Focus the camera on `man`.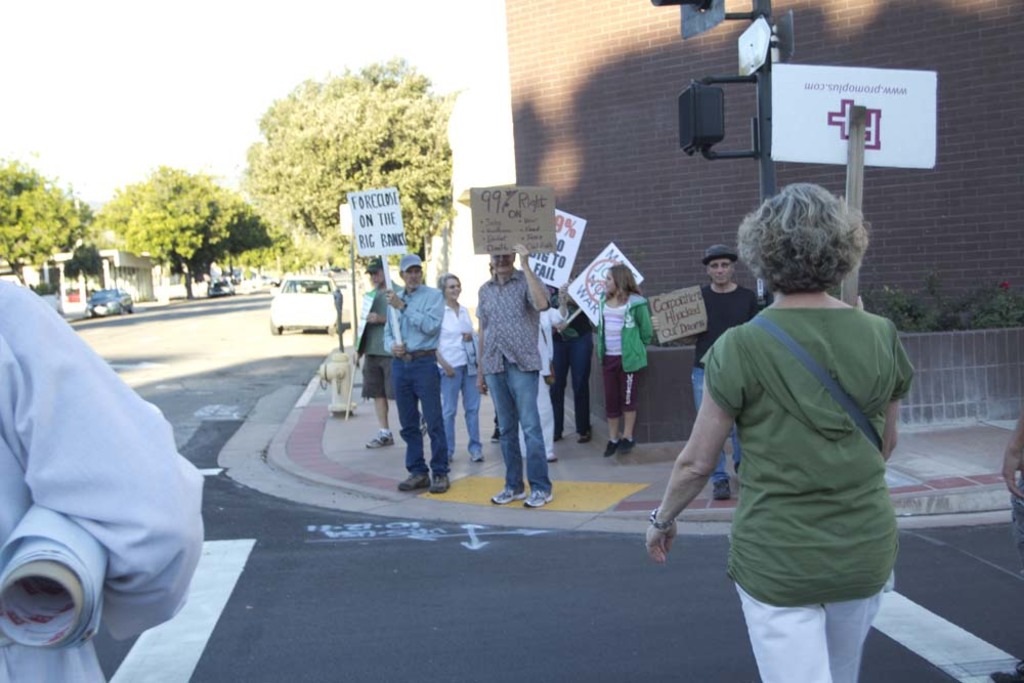
Focus region: rect(348, 261, 426, 447).
